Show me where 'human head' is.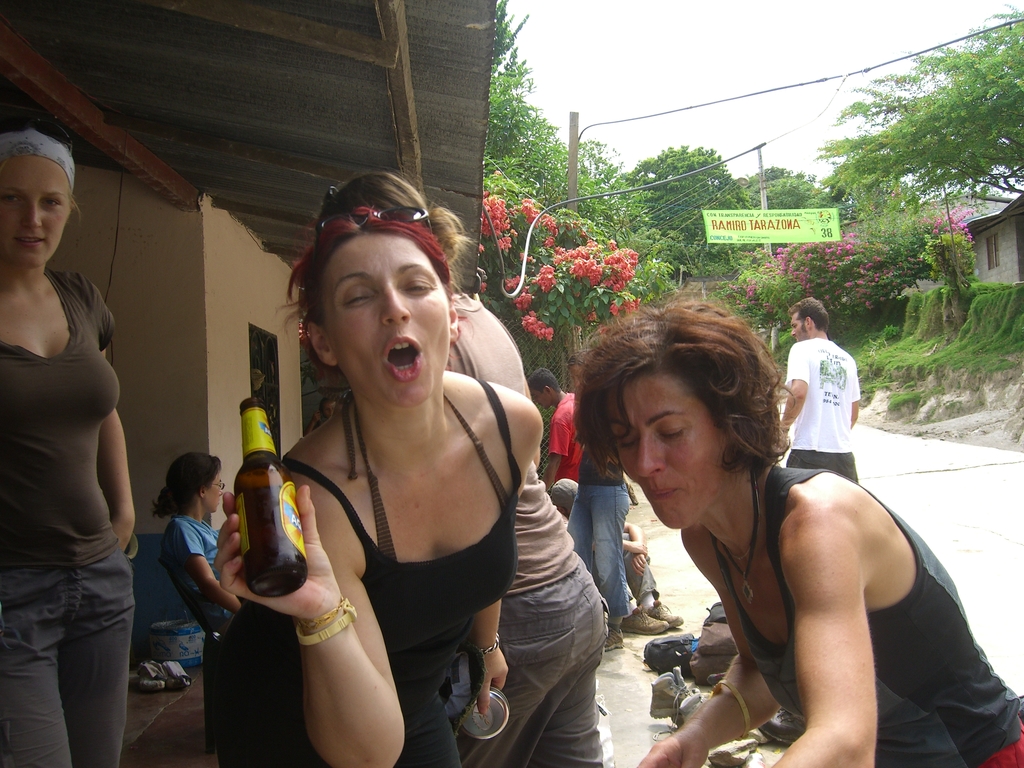
'human head' is at 317/170/433/234.
